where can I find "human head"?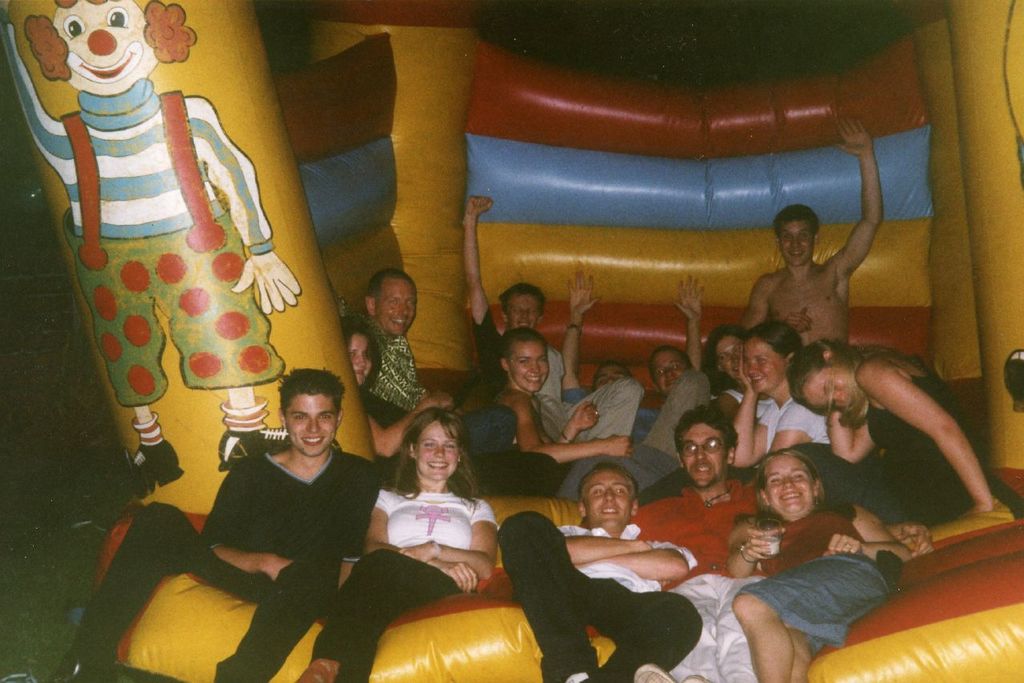
You can find it at Rect(742, 322, 802, 399).
